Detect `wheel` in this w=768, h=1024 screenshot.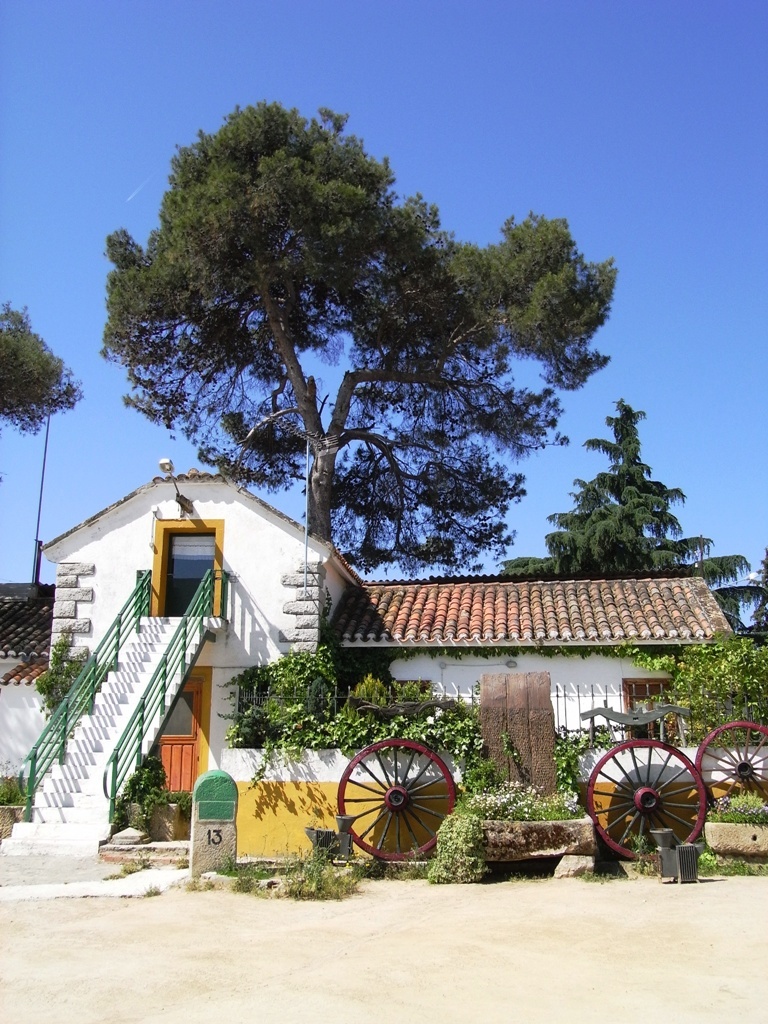
Detection: crop(343, 742, 474, 854).
